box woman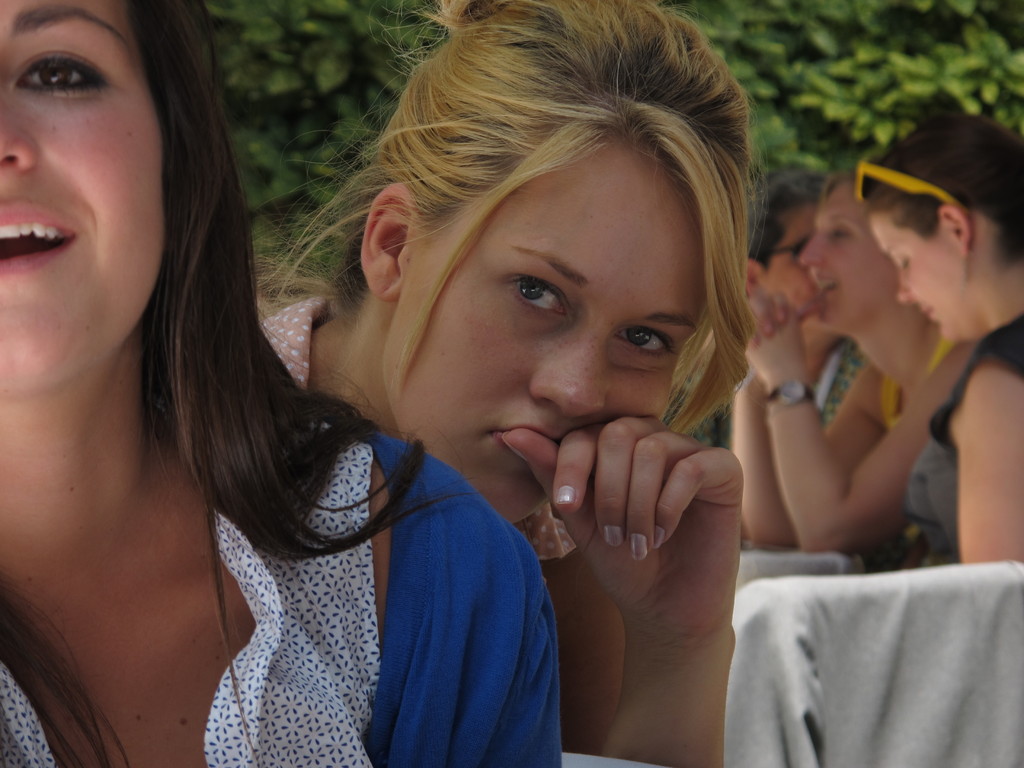
l=0, t=33, r=366, b=667
